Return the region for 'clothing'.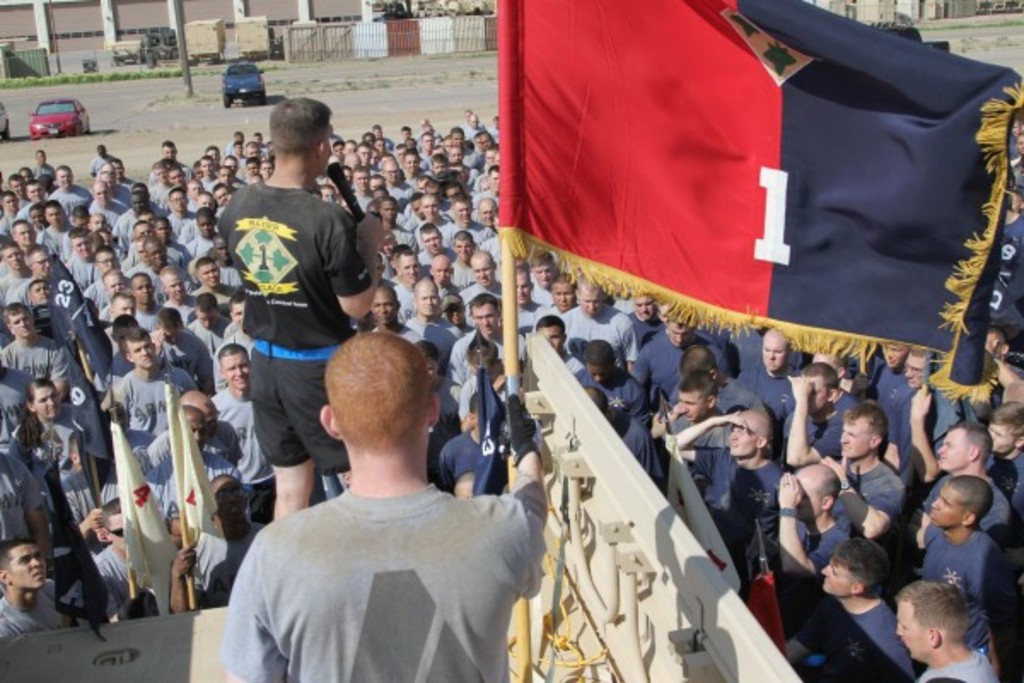
crop(113, 184, 138, 207).
